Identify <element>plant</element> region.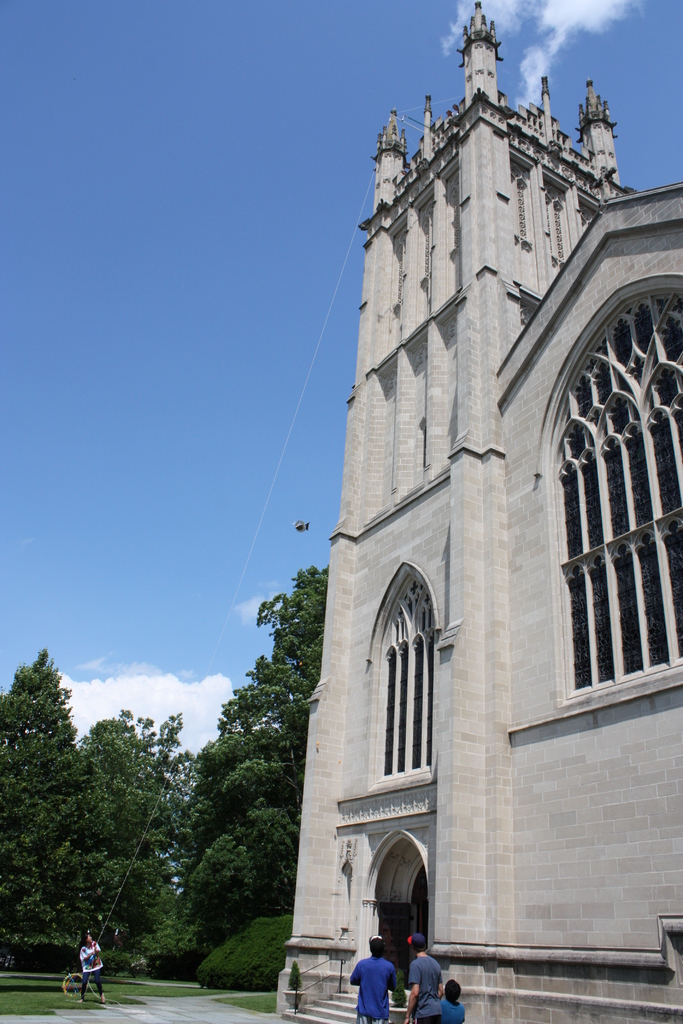
Region: pyautogui.locateOnScreen(188, 889, 302, 998).
